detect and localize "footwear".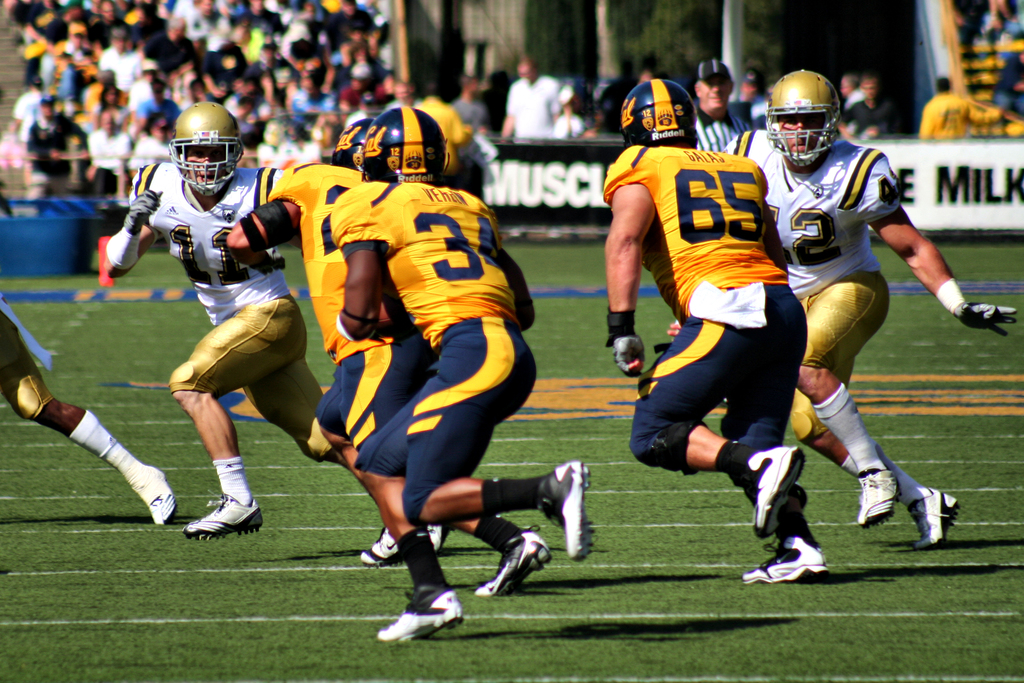
Localized at (358, 522, 399, 567).
